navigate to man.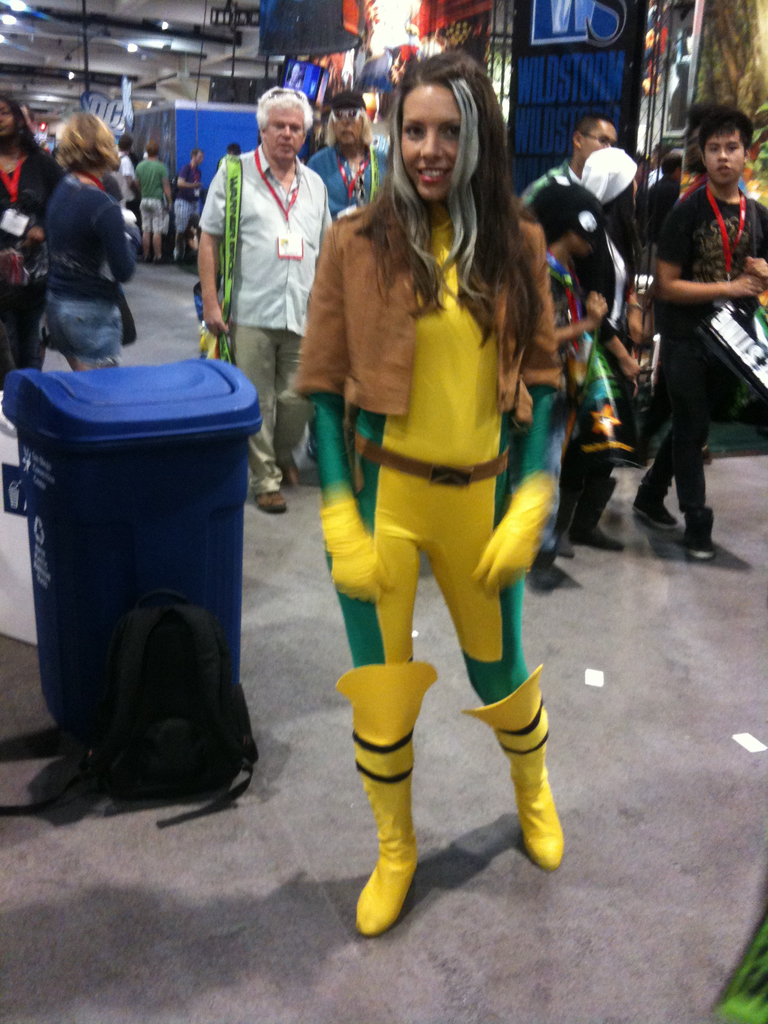
Navigation target: rect(101, 128, 140, 221).
